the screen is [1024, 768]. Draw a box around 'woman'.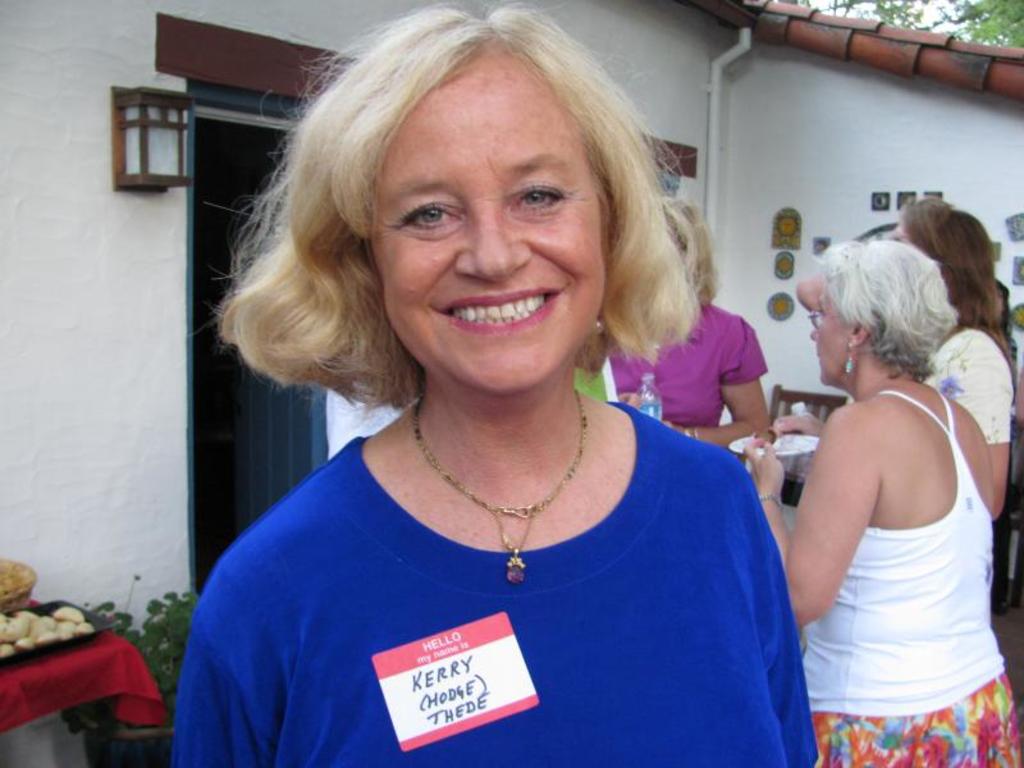
locate(586, 180, 794, 492).
